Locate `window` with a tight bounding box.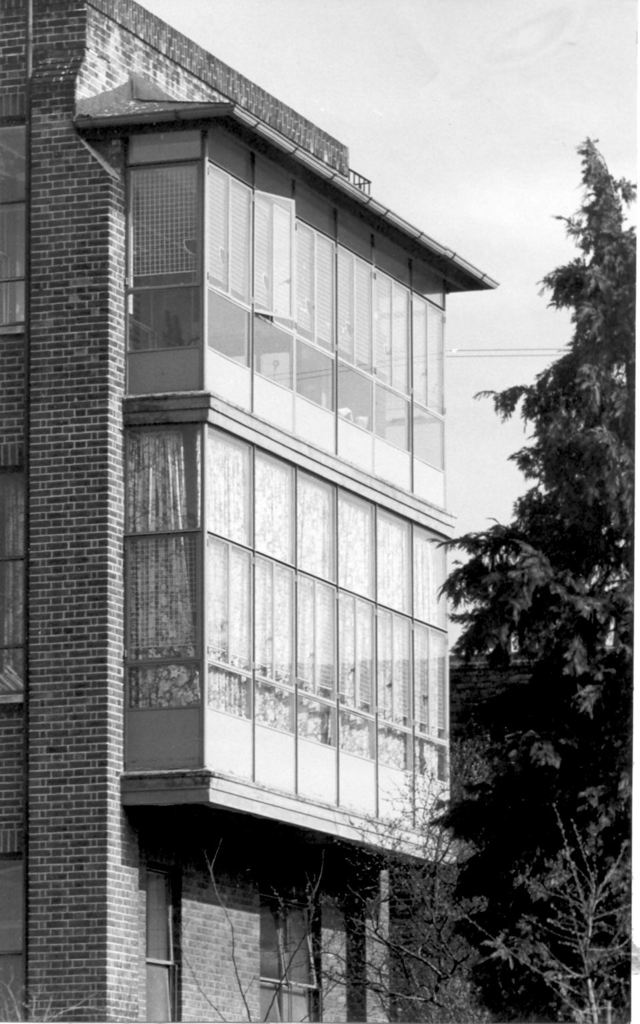
bbox=(135, 266, 200, 349).
